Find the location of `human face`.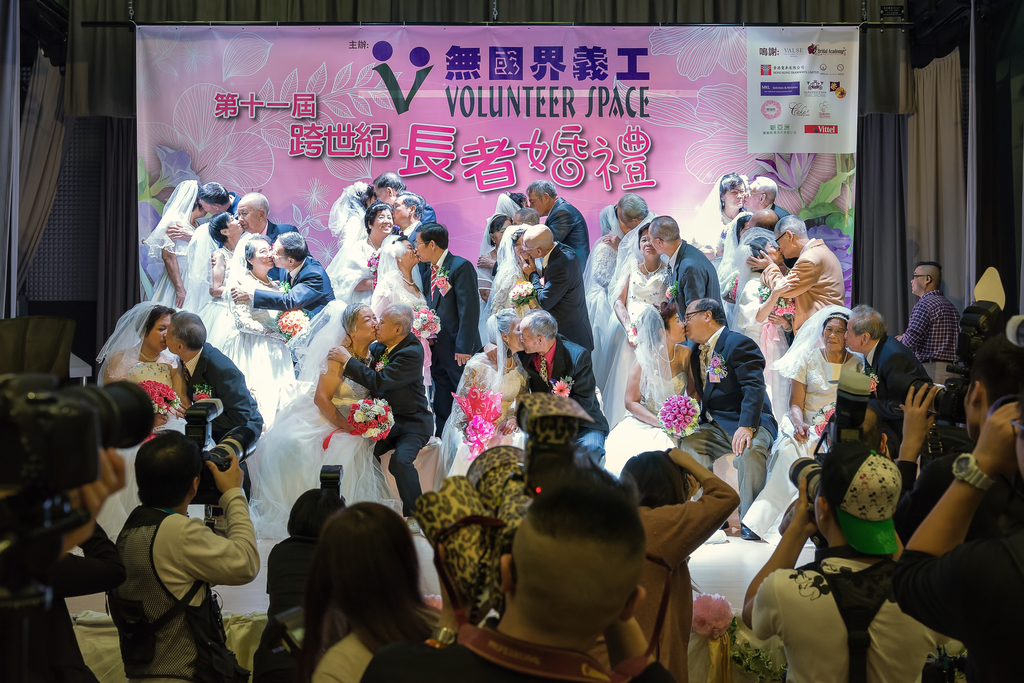
Location: <region>497, 222, 514, 241</region>.
